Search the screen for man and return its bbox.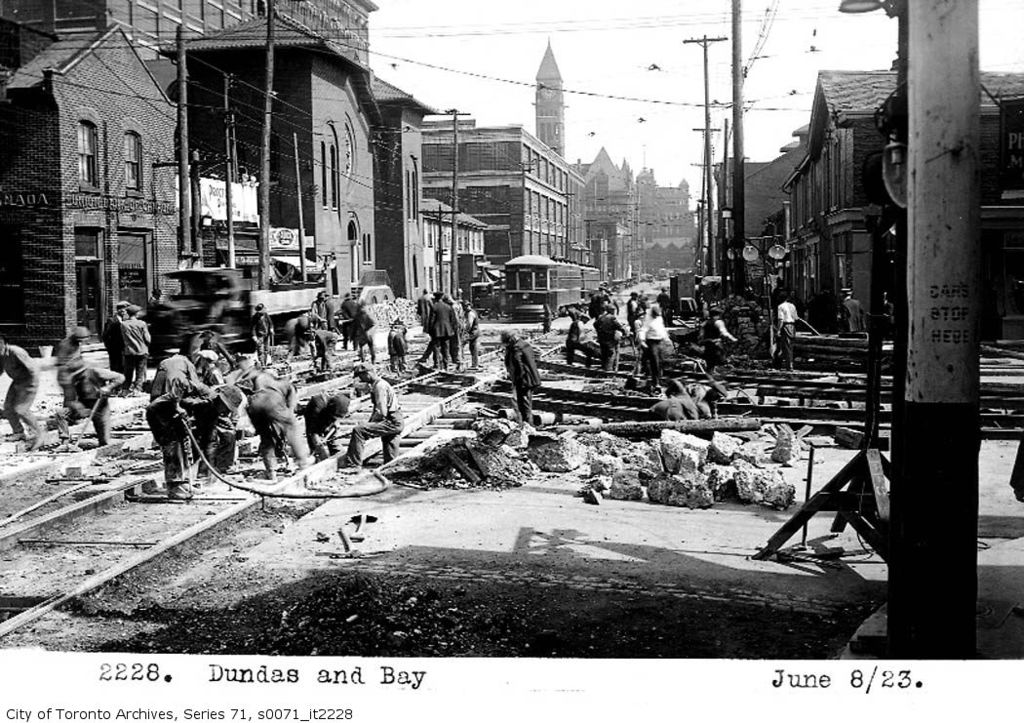
Found: <region>637, 301, 670, 384</region>.
